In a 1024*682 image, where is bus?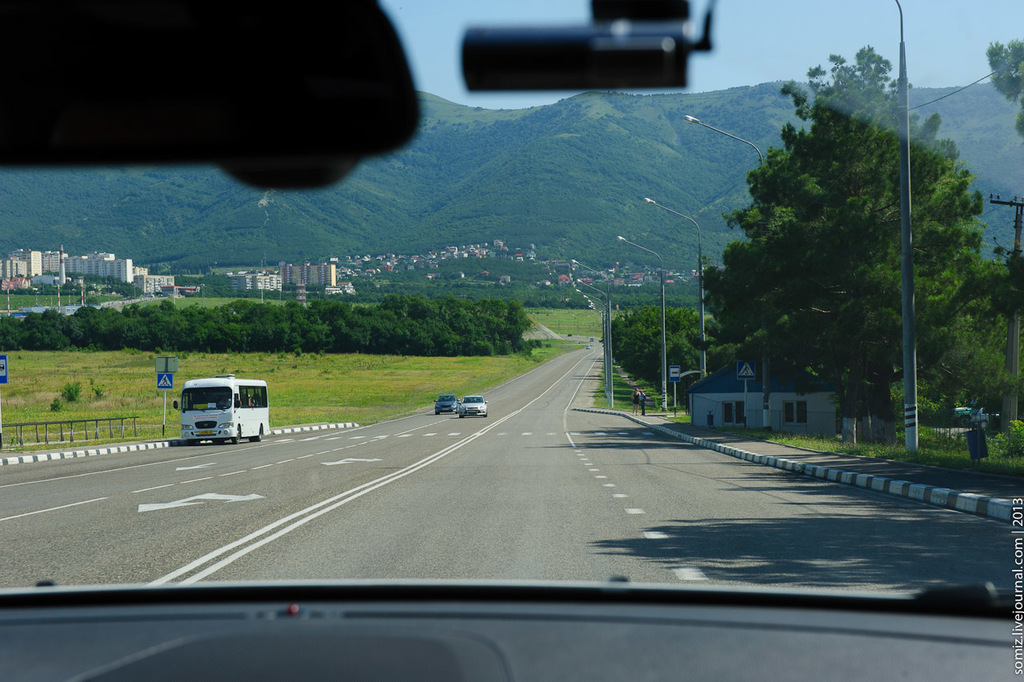
[x1=168, y1=383, x2=271, y2=443].
